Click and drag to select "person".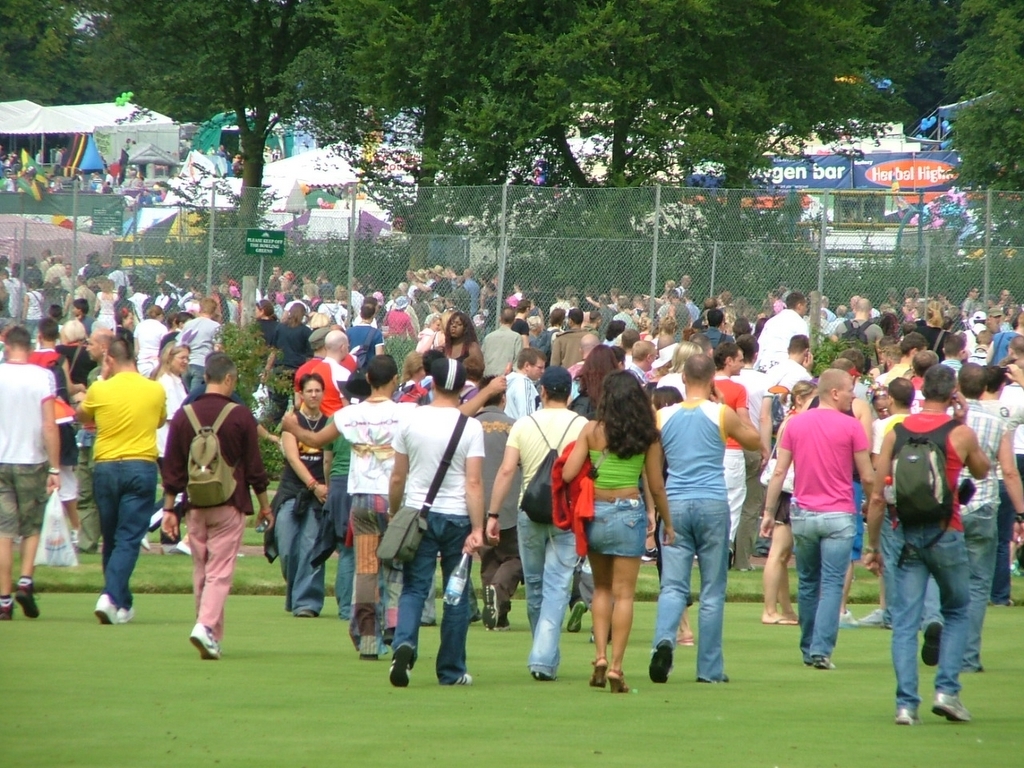
Selection: box=[161, 351, 268, 653].
